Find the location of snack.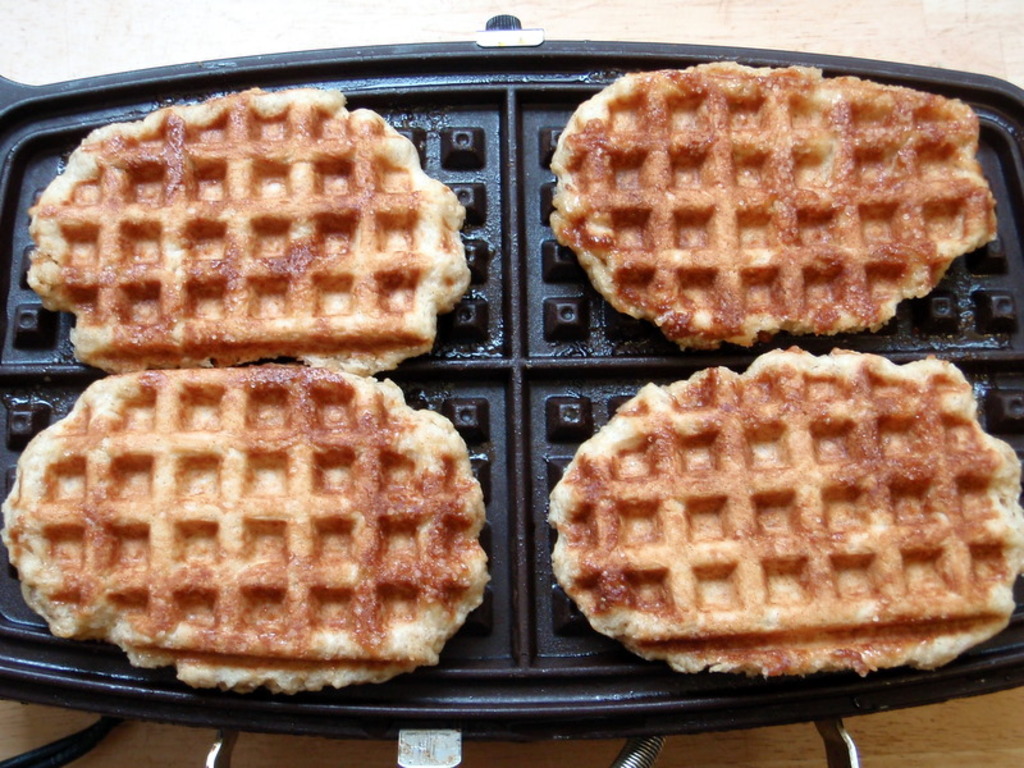
Location: pyautogui.locateOnScreen(554, 47, 931, 369).
